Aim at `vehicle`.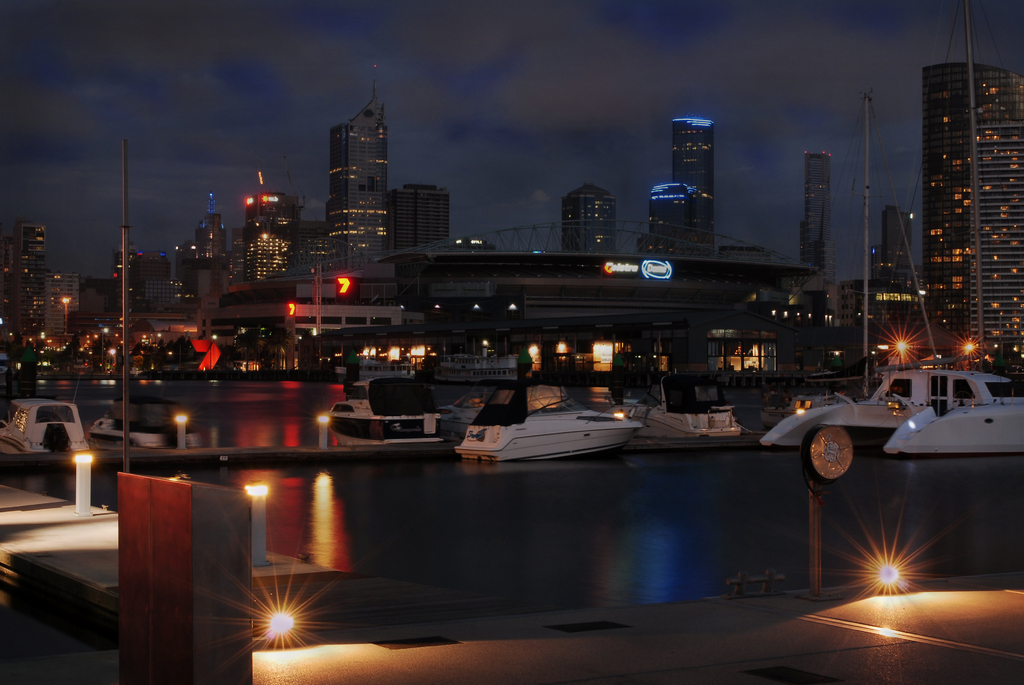
Aimed at bbox(445, 393, 640, 466).
